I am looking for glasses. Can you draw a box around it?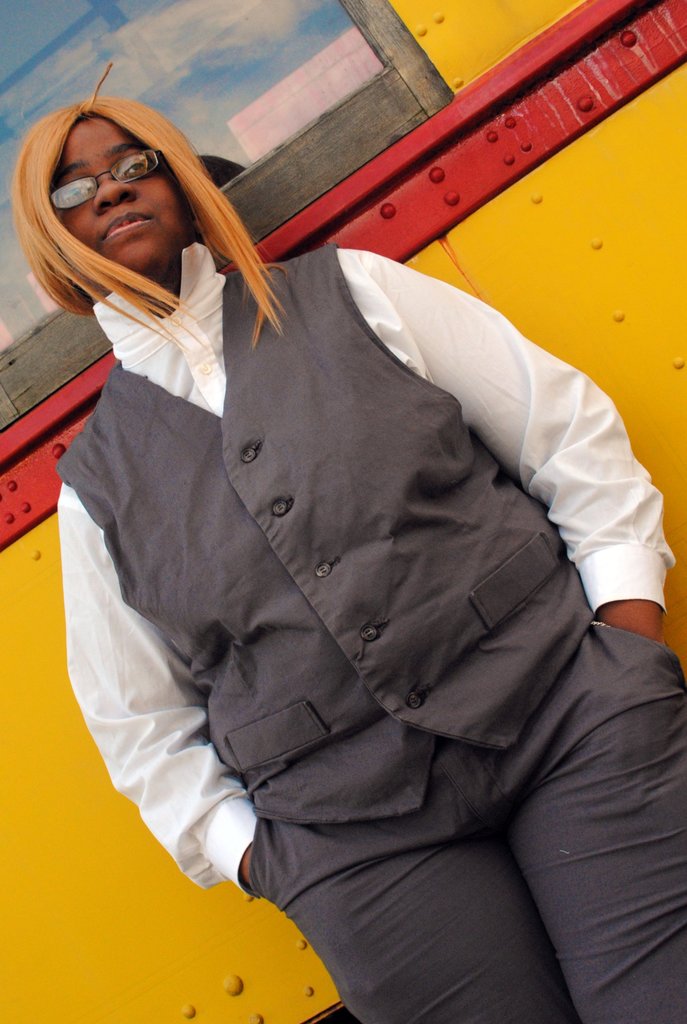
Sure, the bounding box is bbox=[42, 141, 168, 222].
